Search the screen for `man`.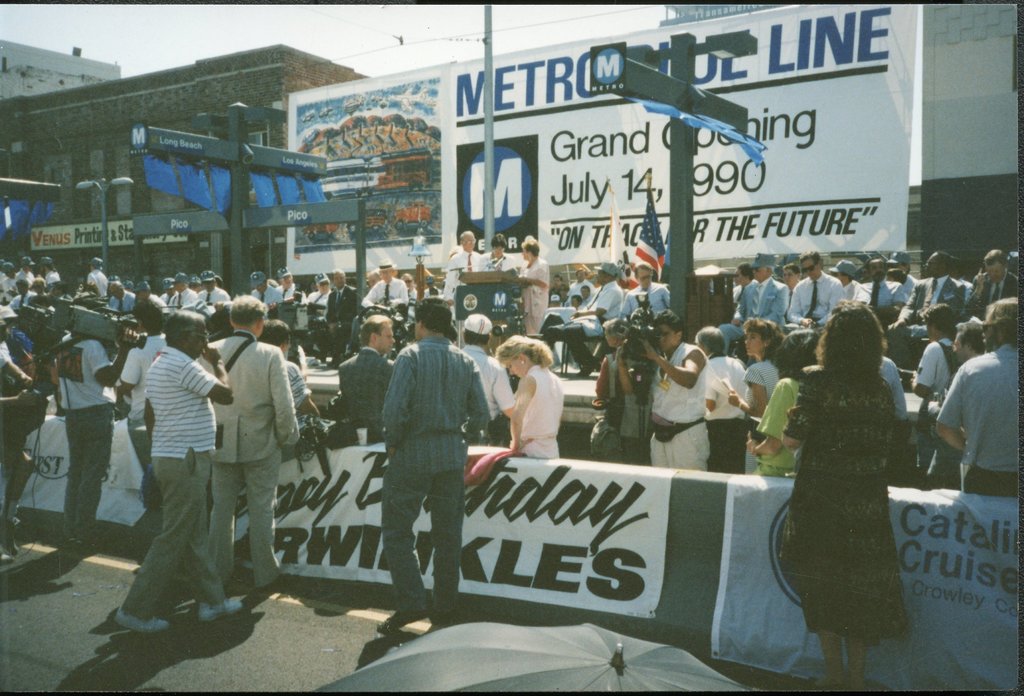
Found at <bbox>47, 290, 142, 545</bbox>.
